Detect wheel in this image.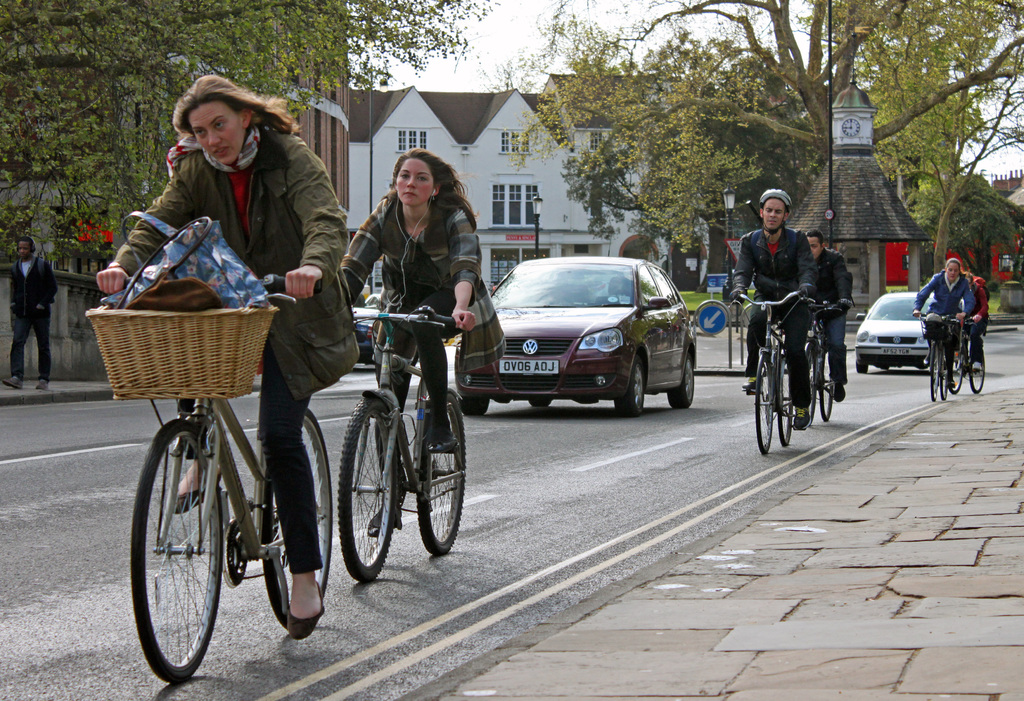
Detection: region(774, 354, 795, 446).
